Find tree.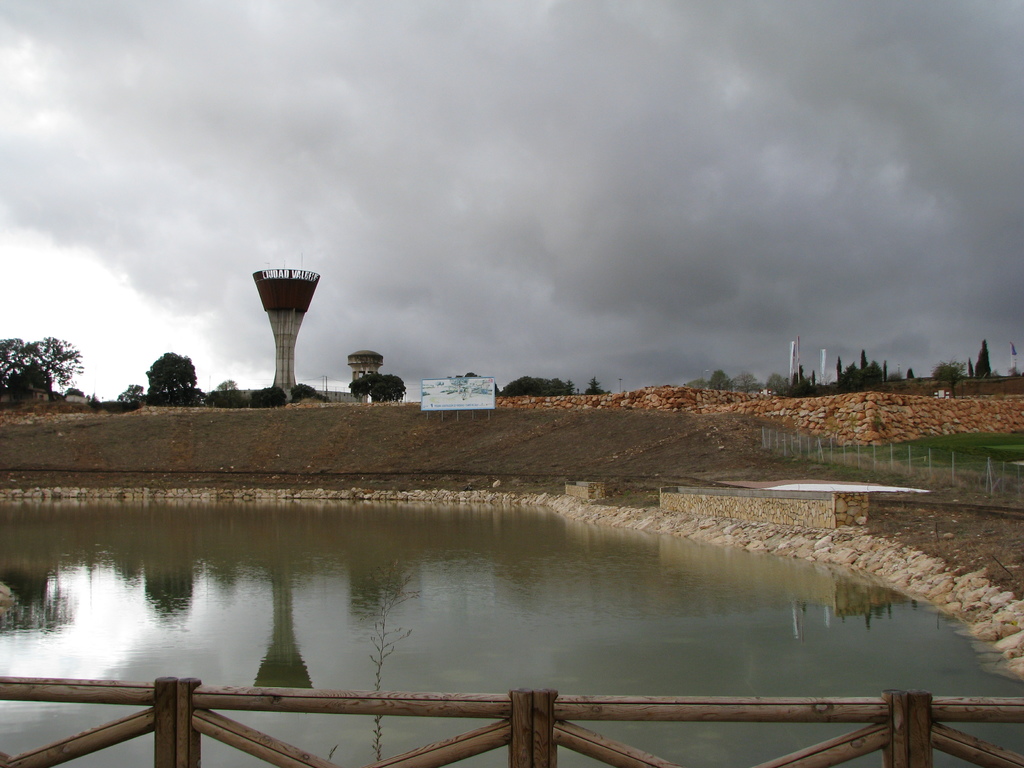
[left=972, top=342, right=1004, bottom=385].
